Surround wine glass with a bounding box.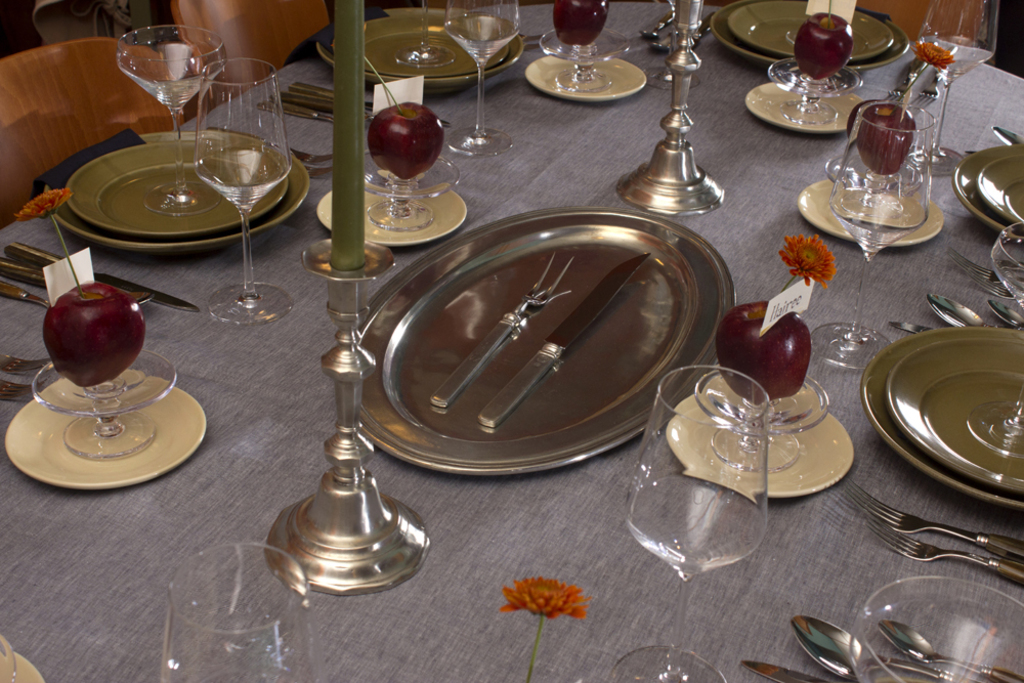
604, 361, 766, 682.
